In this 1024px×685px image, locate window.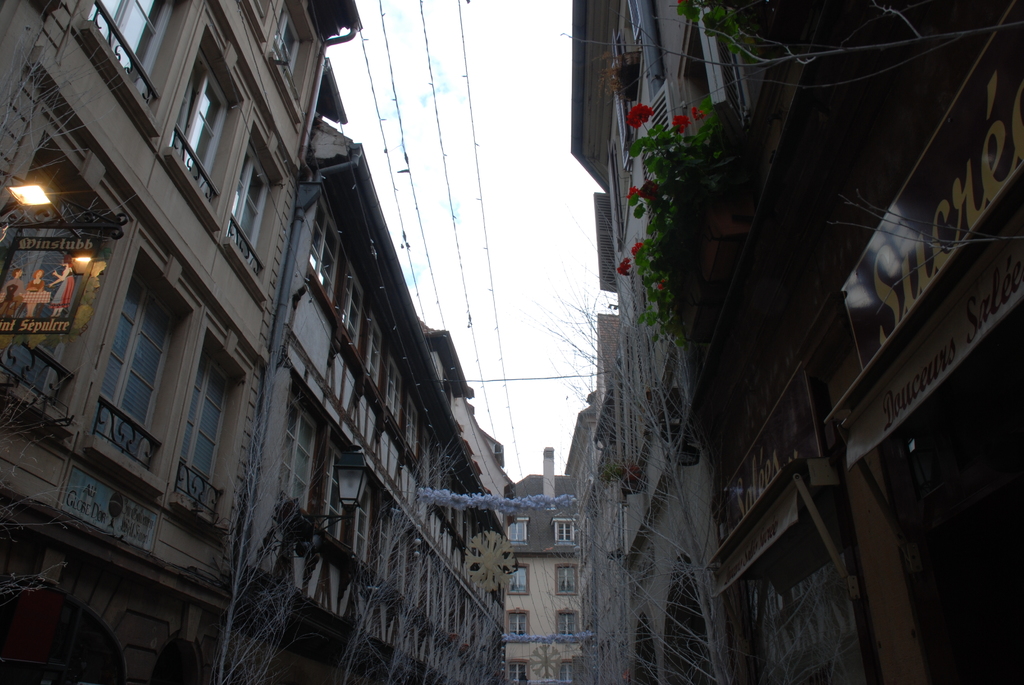
Bounding box: pyautogui.locateOnScreen(554, 562, 579, 595).
